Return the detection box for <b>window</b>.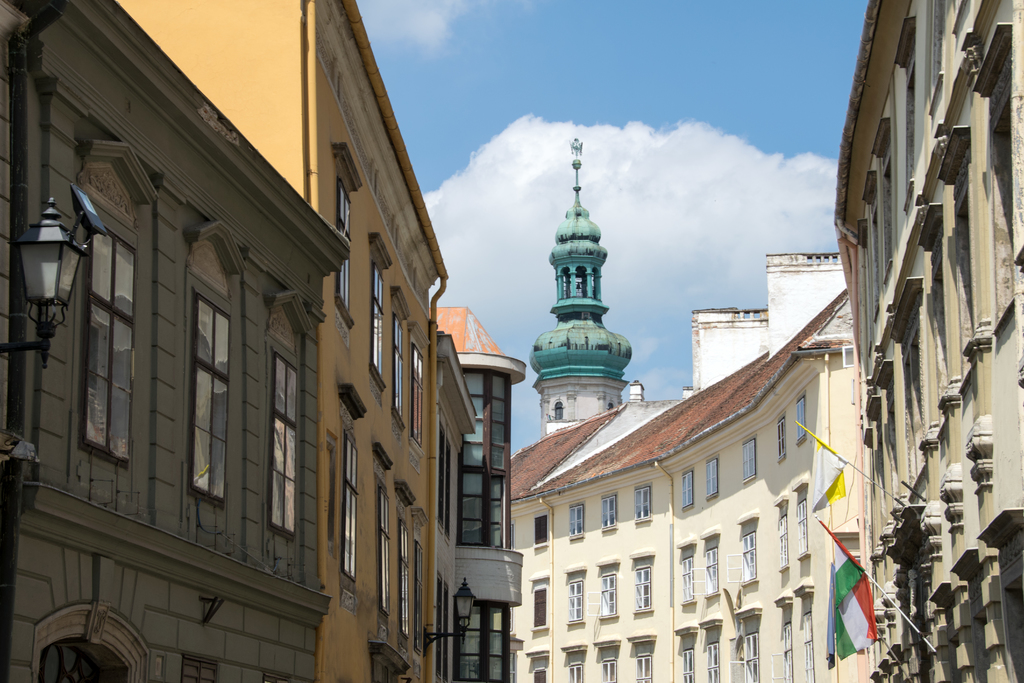
pyautogui.locateOnScreen(792, 392, 812, 443).
